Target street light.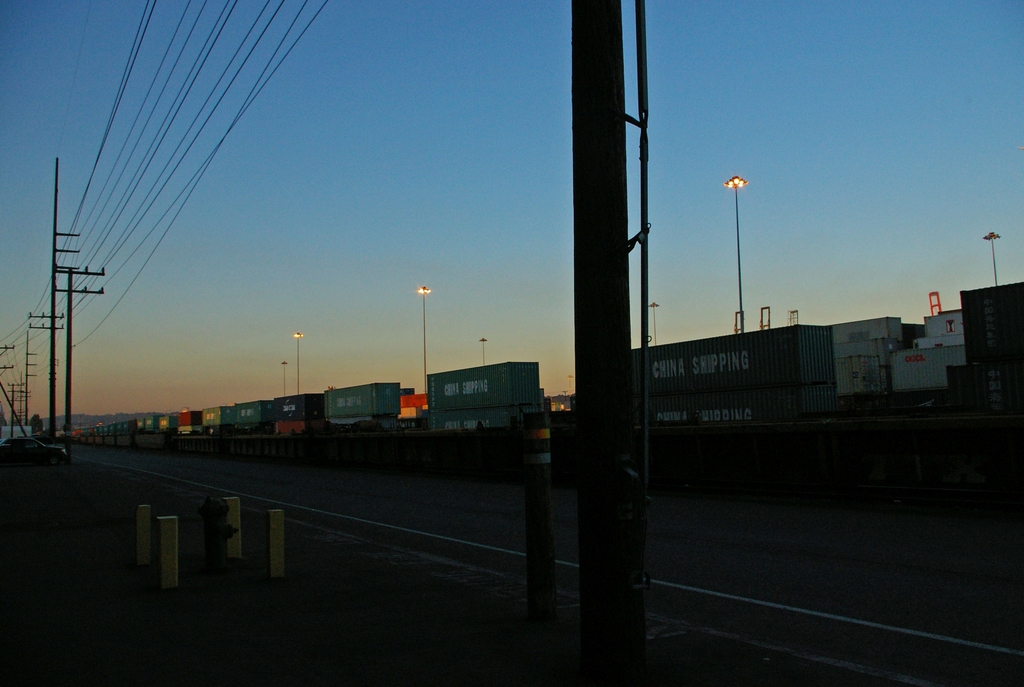
Target region: Rect(291, 329, 306, 397).
